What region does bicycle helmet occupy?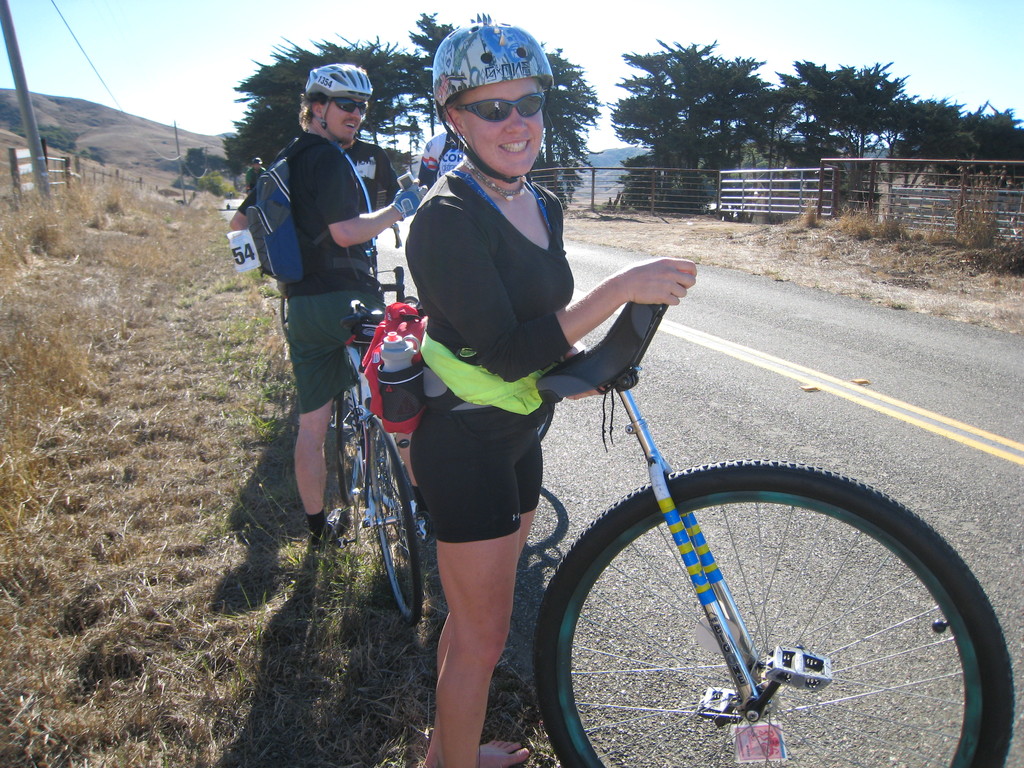
locate(431, 19, 556, 184).
